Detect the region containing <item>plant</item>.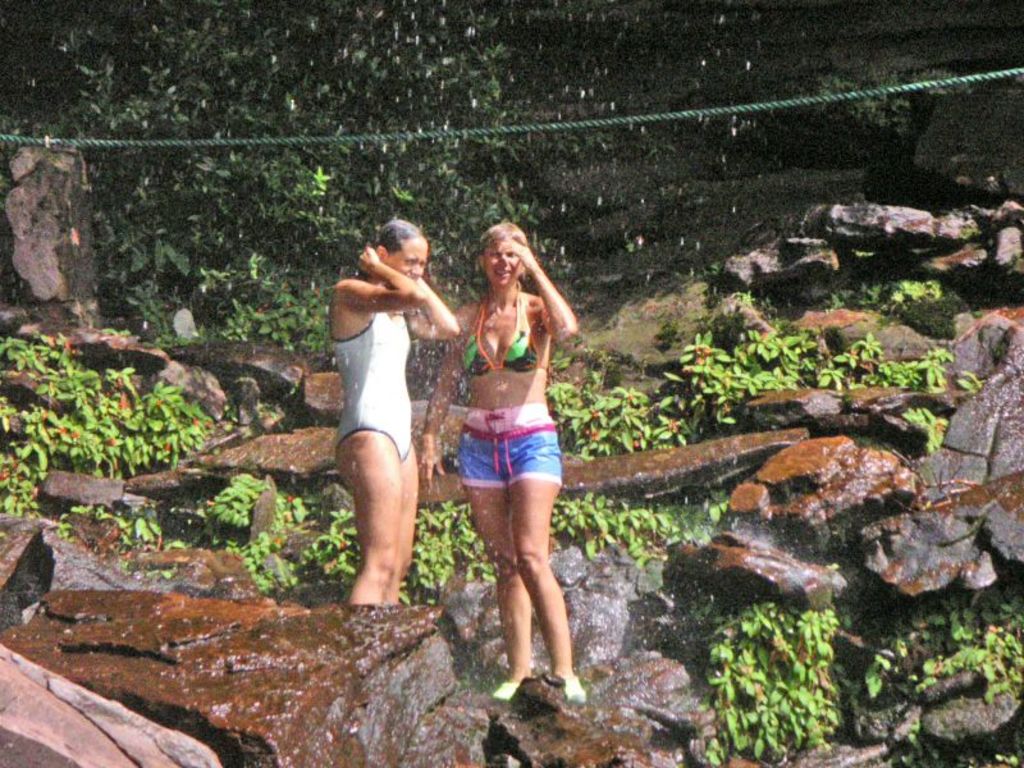
[x1=547, y1=338, x2=986, y2=458].
